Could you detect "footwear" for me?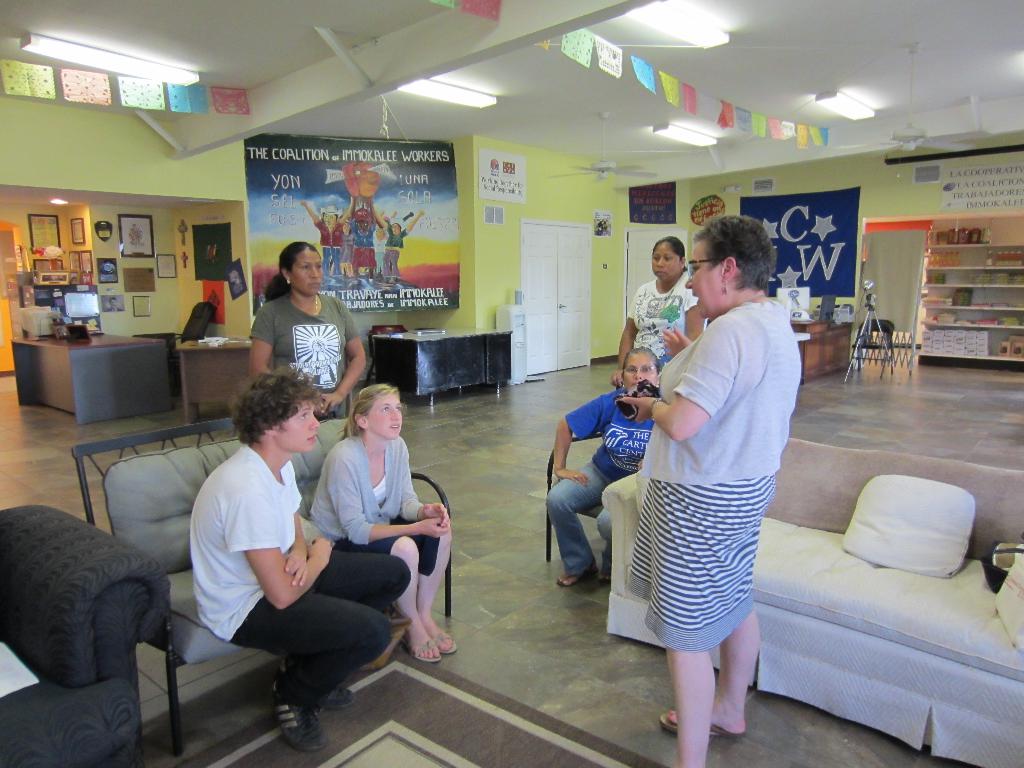
Detection result: [x1=275, y1=678, x2=317, y2=749].
